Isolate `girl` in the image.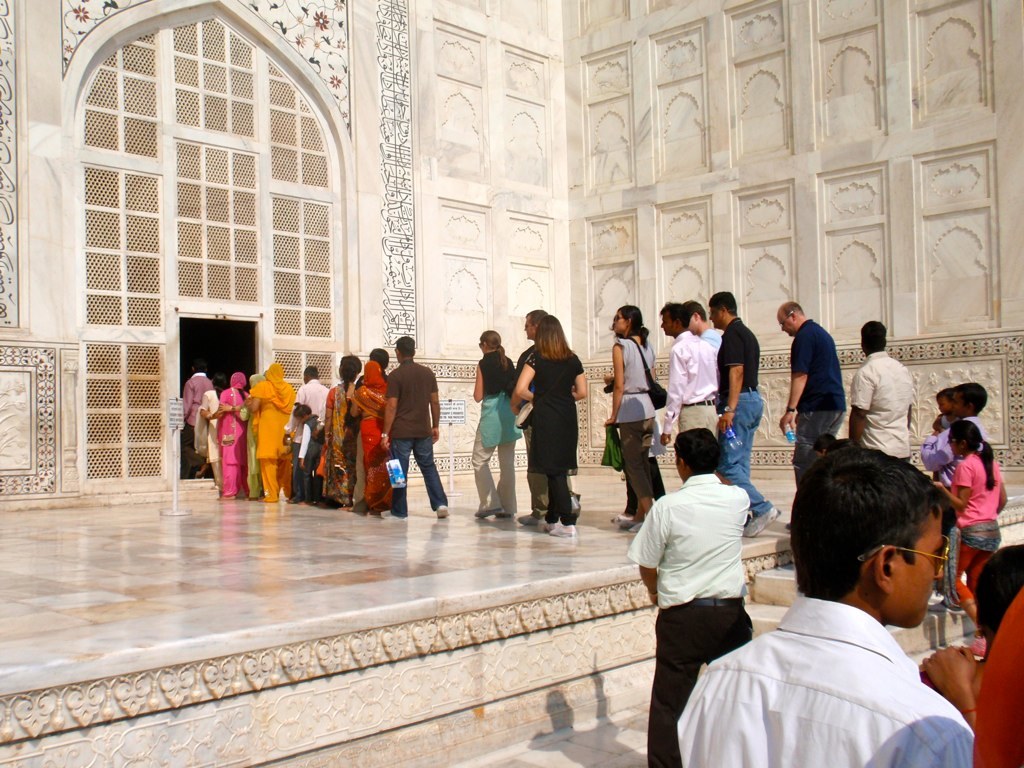
Isolated region: (x1=472, y1=329, x2=516, y2=511).
